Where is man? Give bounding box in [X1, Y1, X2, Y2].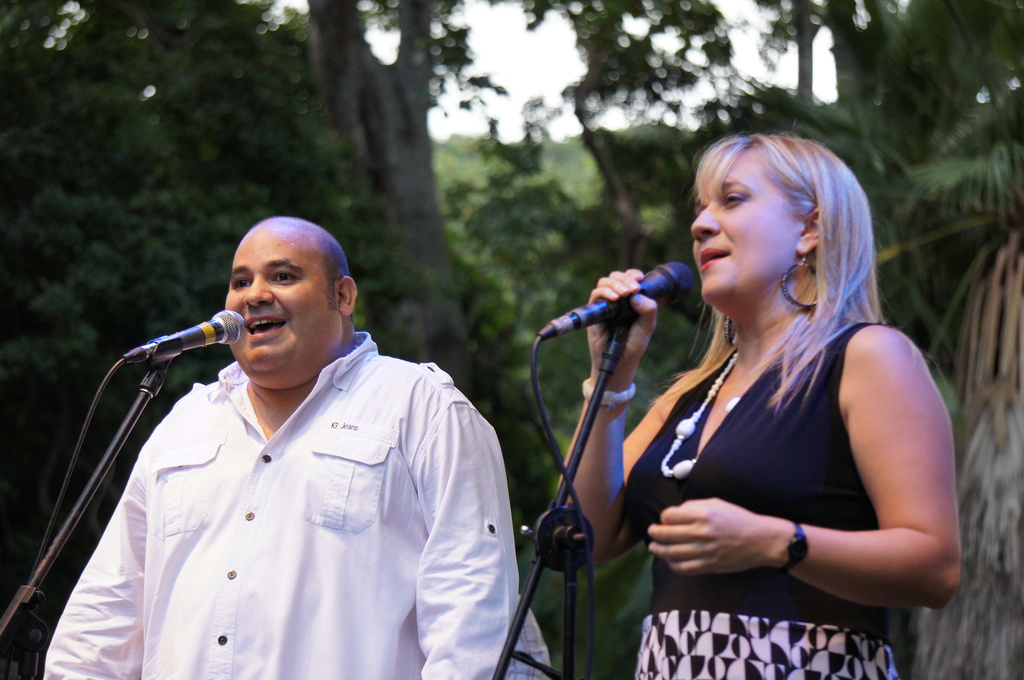
[60, 186, 531, 667].
